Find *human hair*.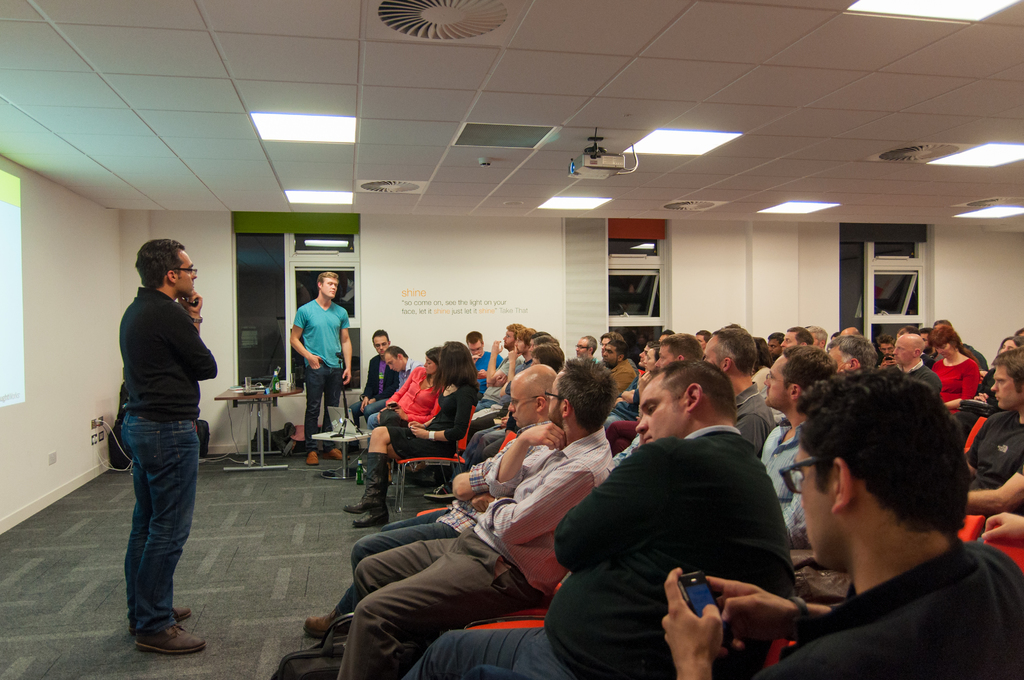
385 344 409 358.
